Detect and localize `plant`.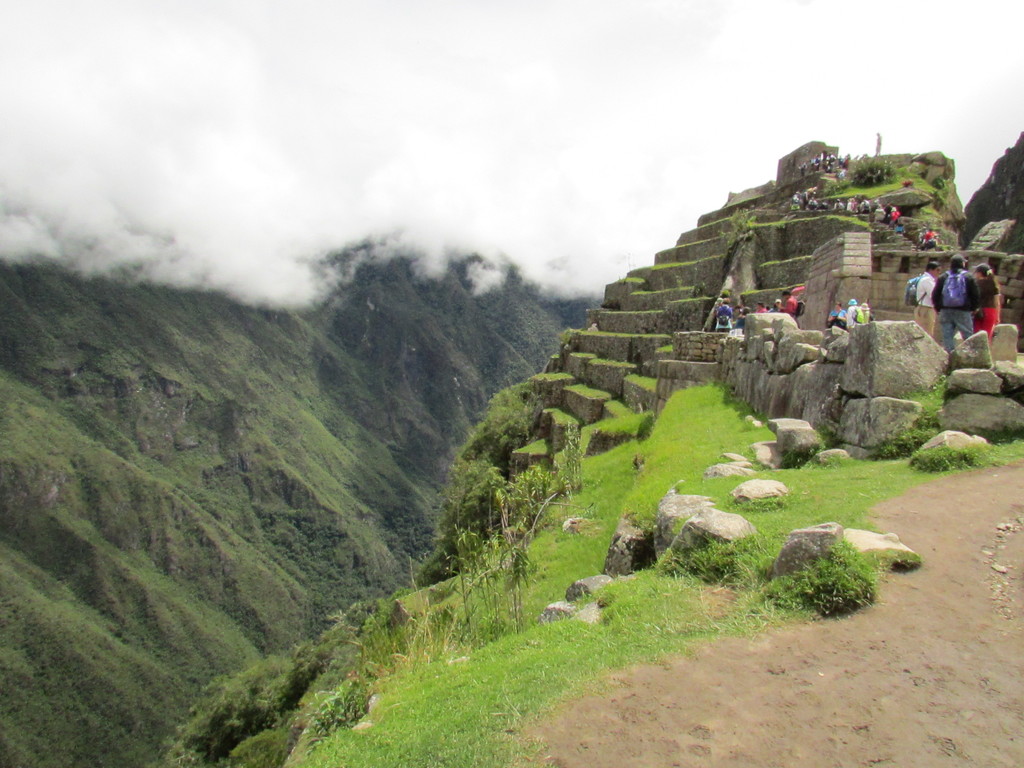
Localized at <region>756, 528, 883, 620</region>.
